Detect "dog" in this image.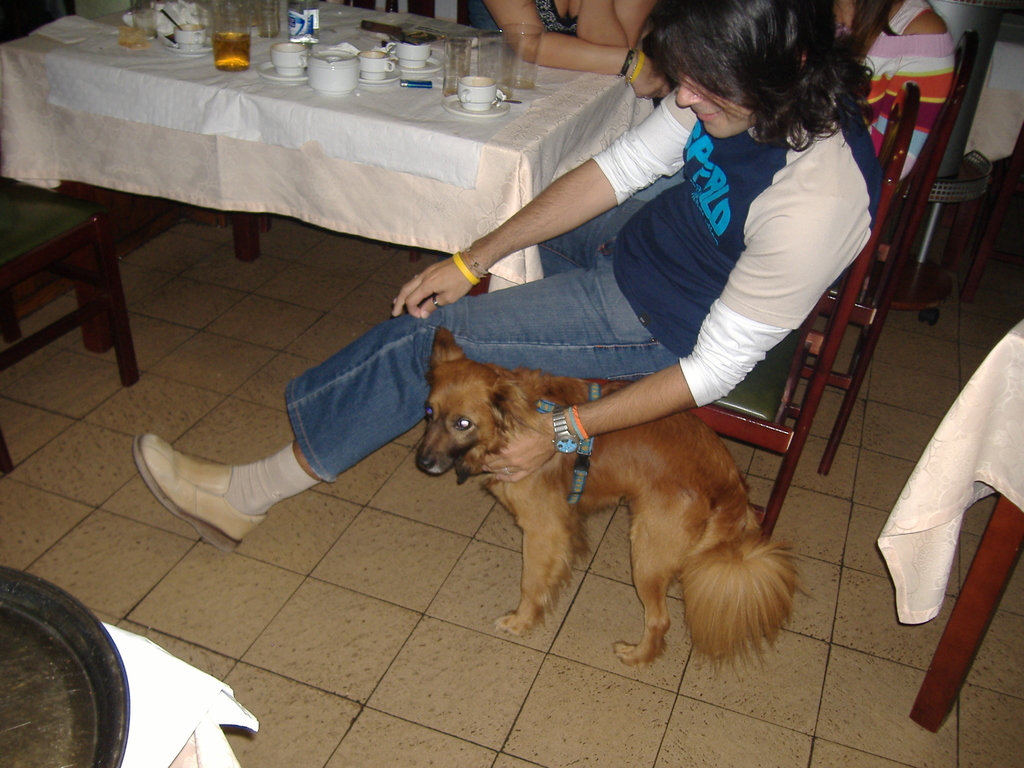
Detection: region(413, 325, 814, 678).
